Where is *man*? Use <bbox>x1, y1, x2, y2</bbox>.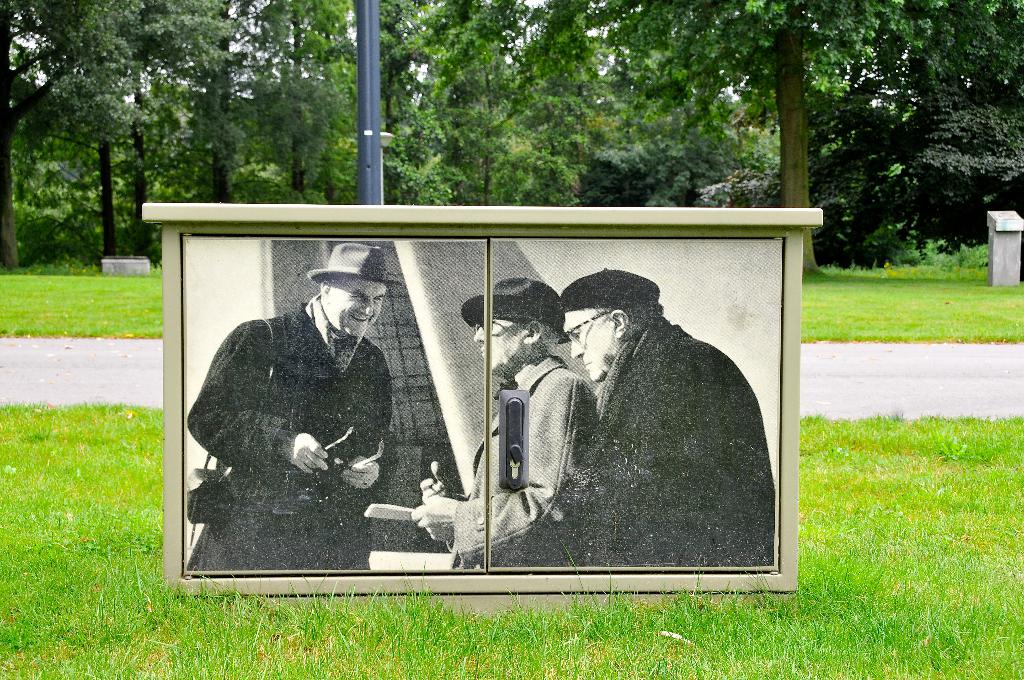
<bbox>454, 268, 778, 571</bbox>.
